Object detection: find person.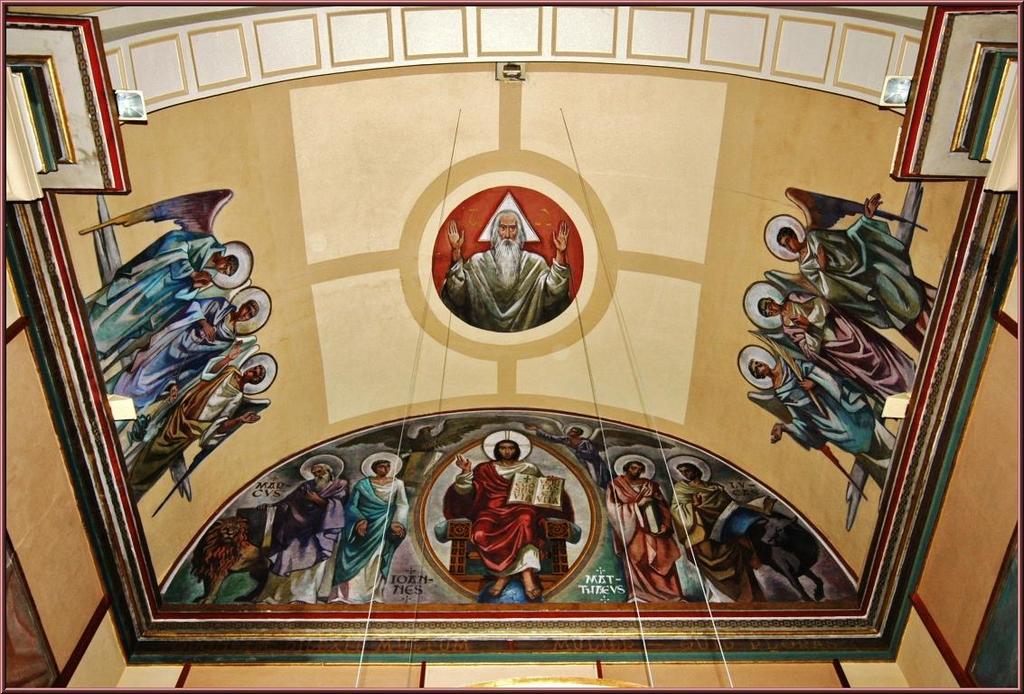
left=605, top=458, right=684, bottom=604.
